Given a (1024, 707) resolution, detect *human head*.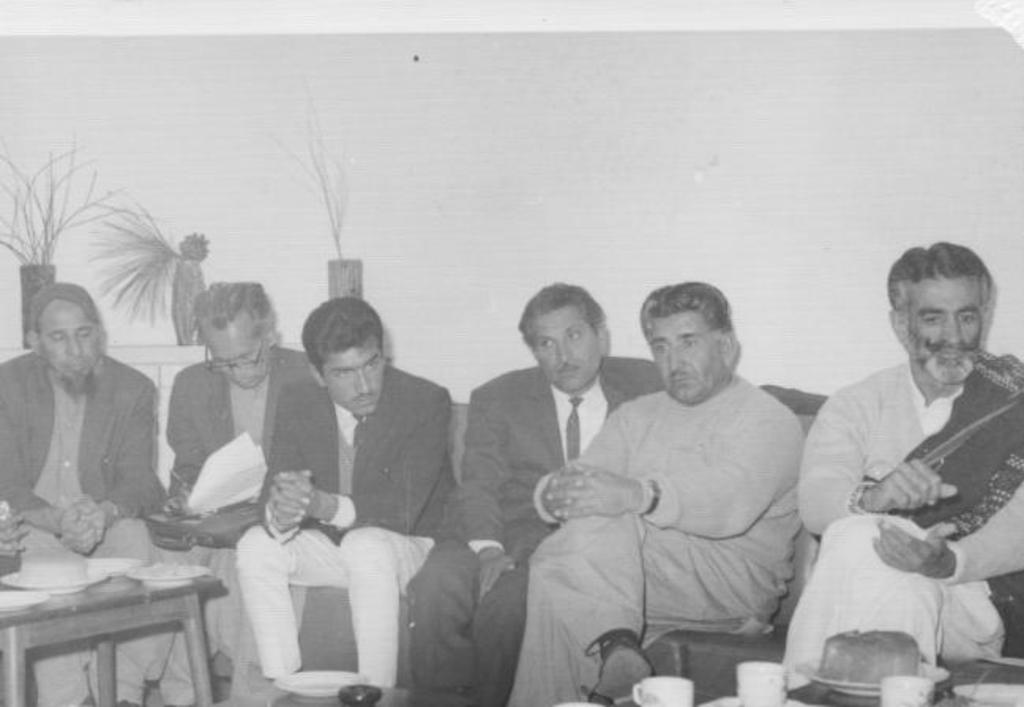
bbox=(891, 243, 991, 374).
